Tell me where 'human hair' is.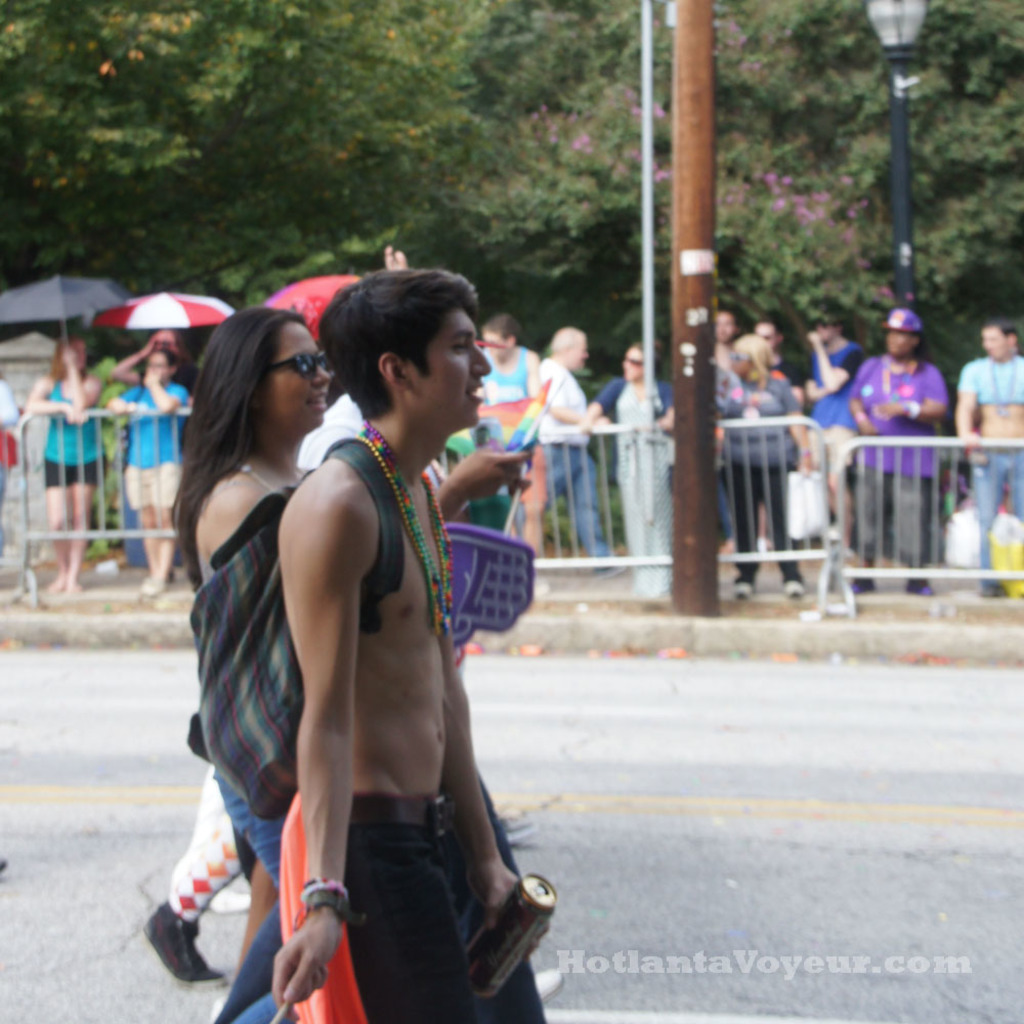
'human hair' is at [x1=164, y1=305, x2=306, y2=590].
